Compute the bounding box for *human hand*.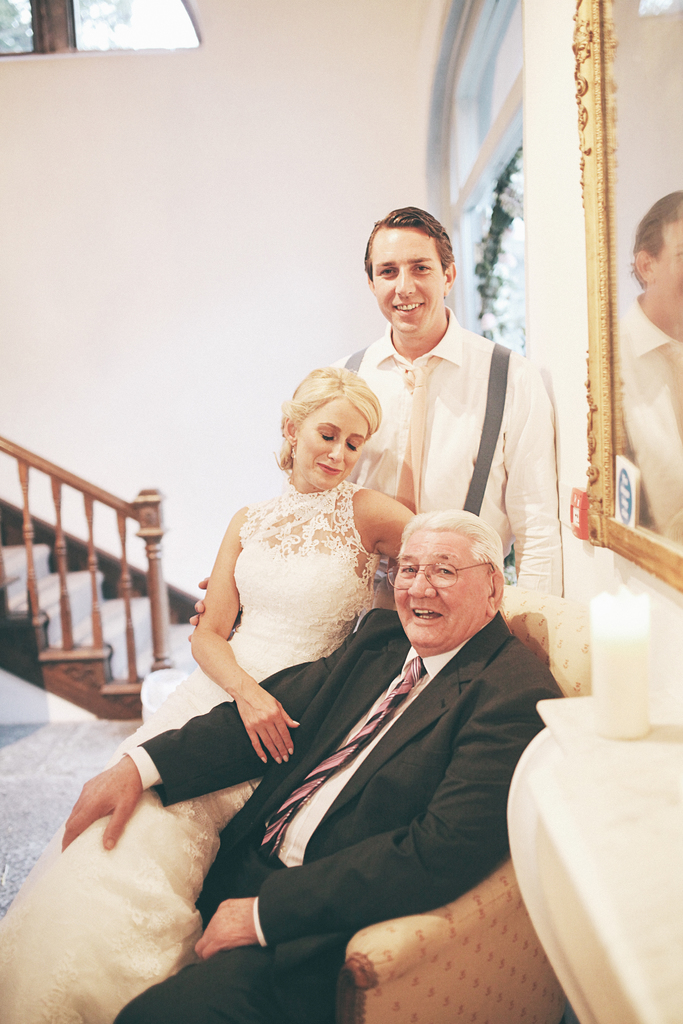
<box>192,892,265,966</box>.
